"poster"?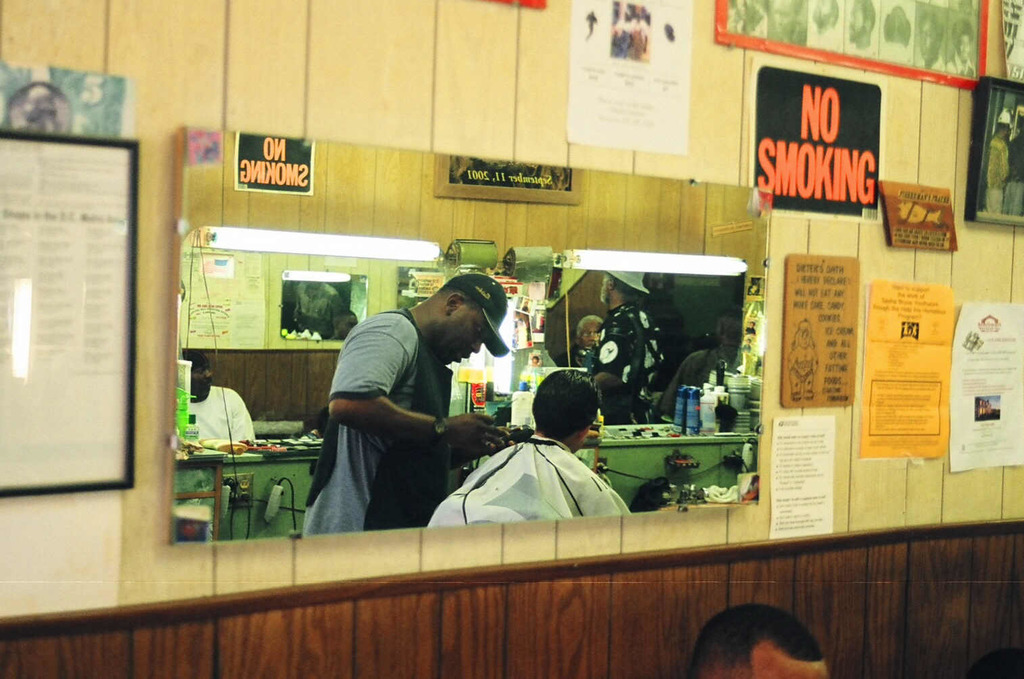
bbox=(950, 302, 1023, 472)
